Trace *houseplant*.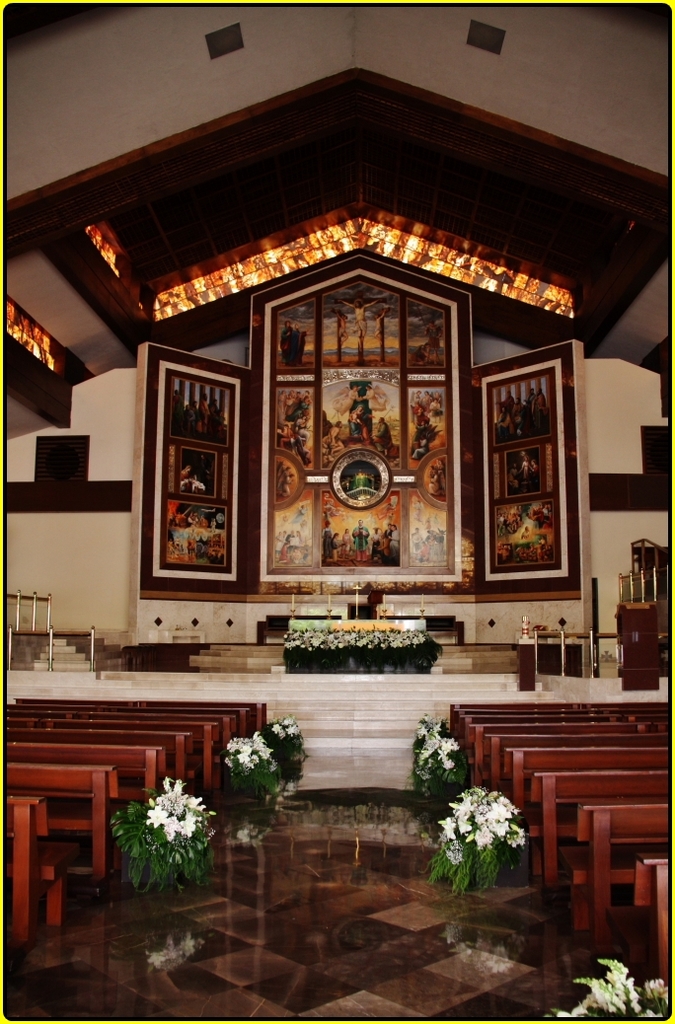
Traced to box=[438, 786, 519, 891].
